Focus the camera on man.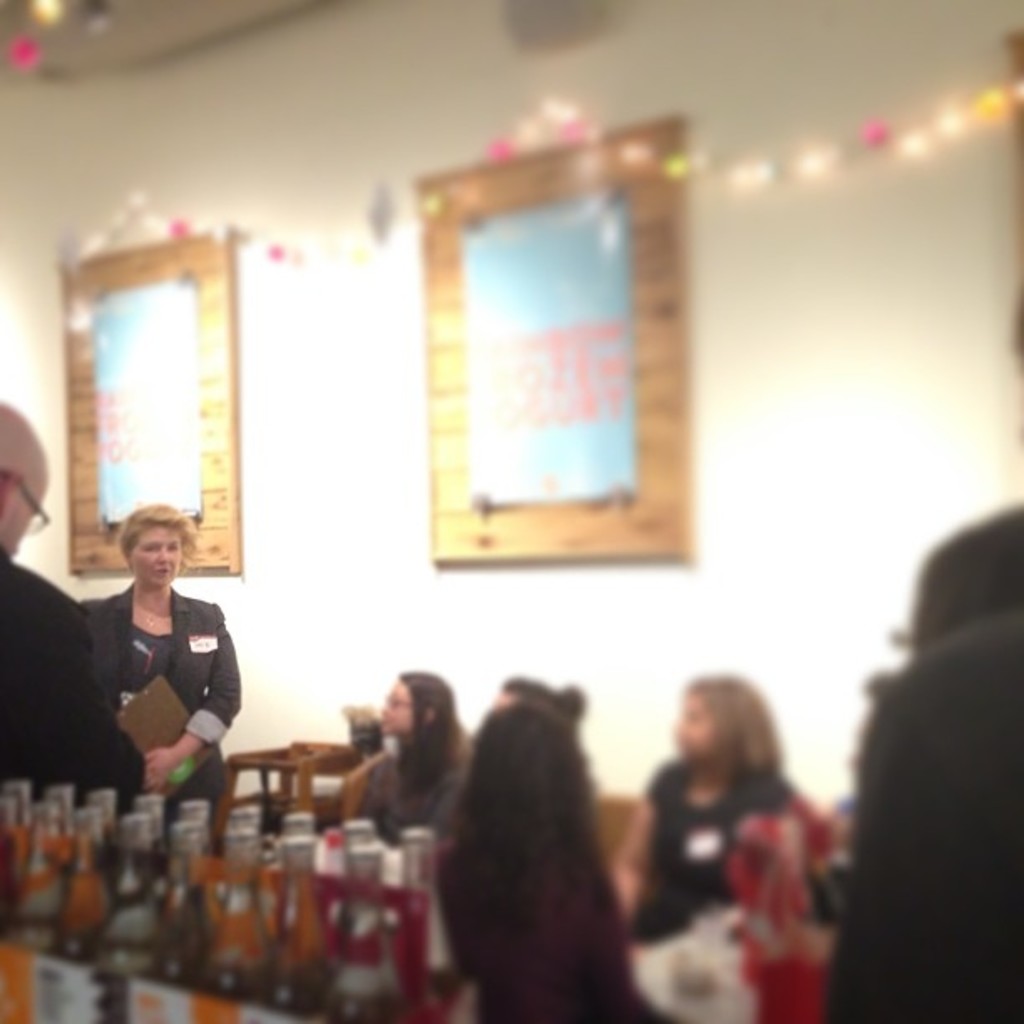
Focus region: [0, 405, 142, 815].
